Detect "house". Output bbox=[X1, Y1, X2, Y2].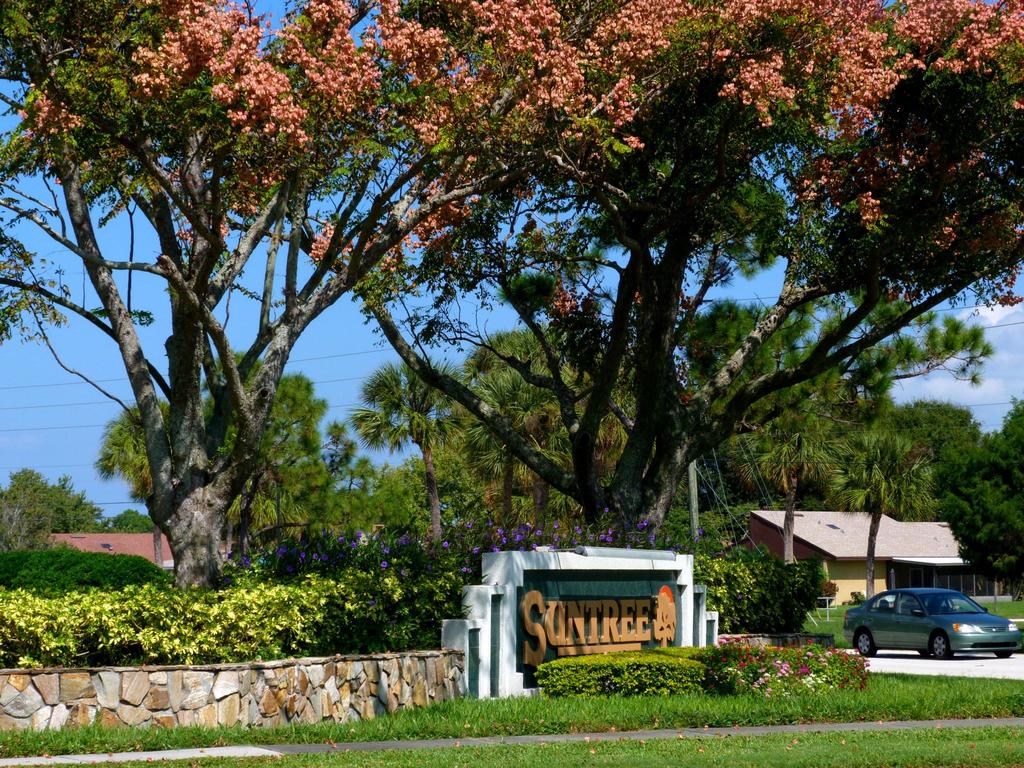
bbox=[6, 531, 227, 569].
